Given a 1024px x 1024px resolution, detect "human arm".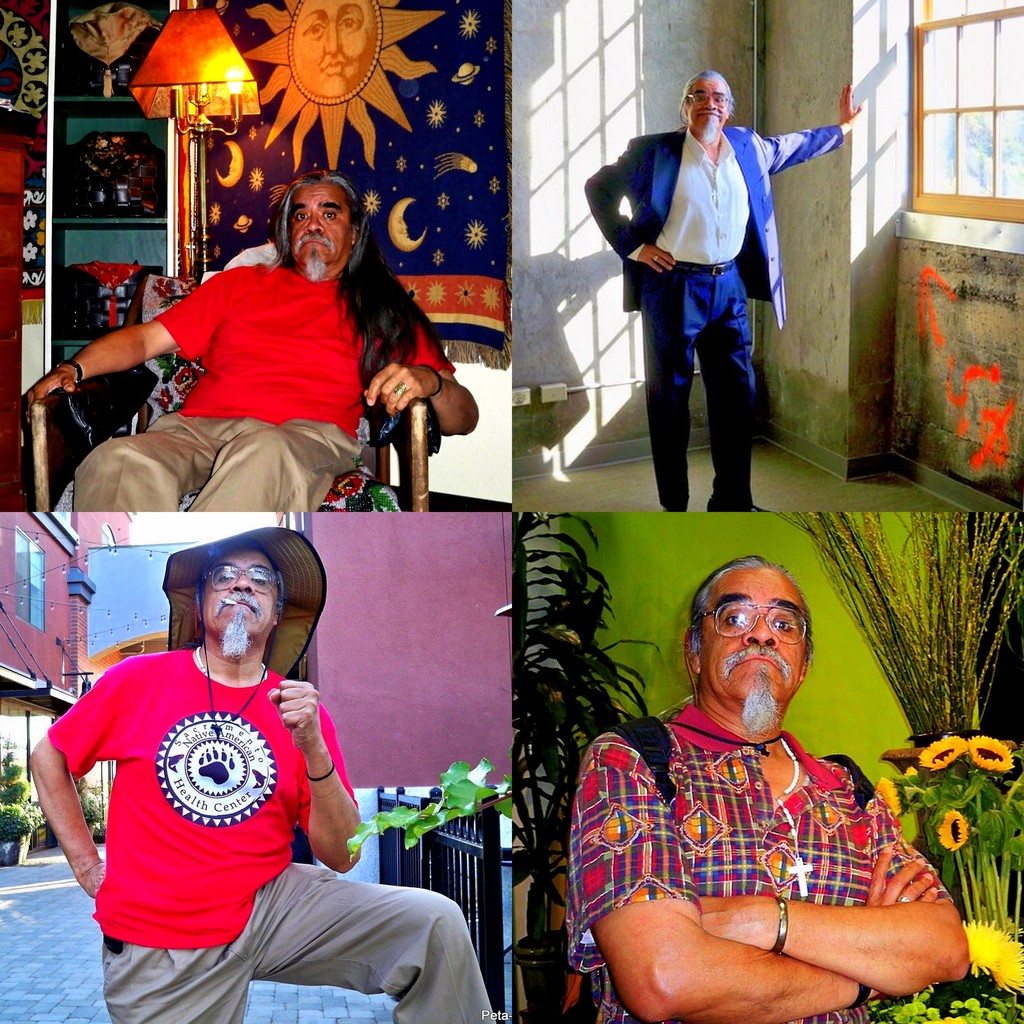
x1=562, y1=728, x2=943, y2=1023.
